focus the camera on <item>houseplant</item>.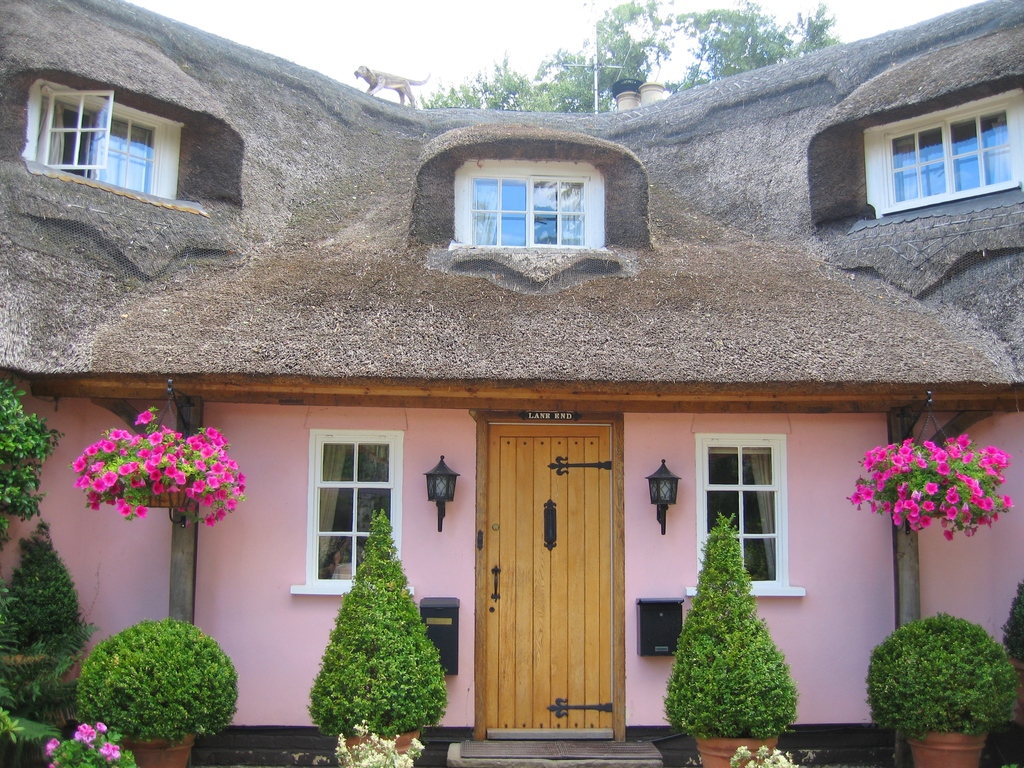
Focus region: <box>662,524,799,767</box>.
